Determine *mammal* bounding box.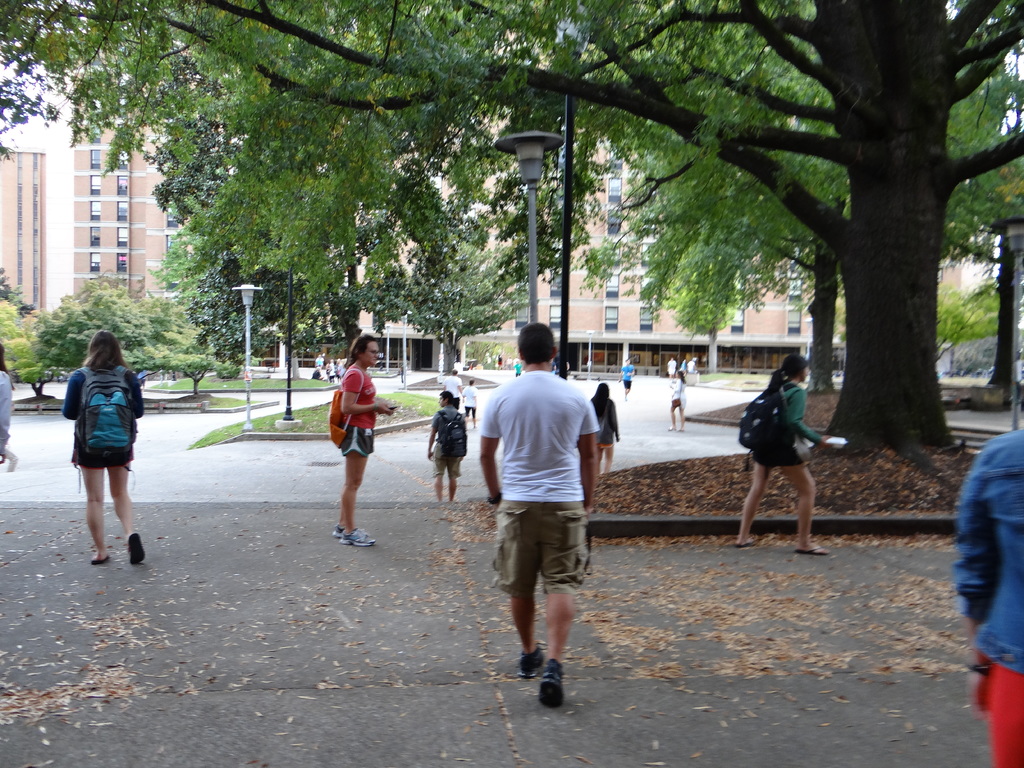
Determined: rect(591, 380, 619, 472).
